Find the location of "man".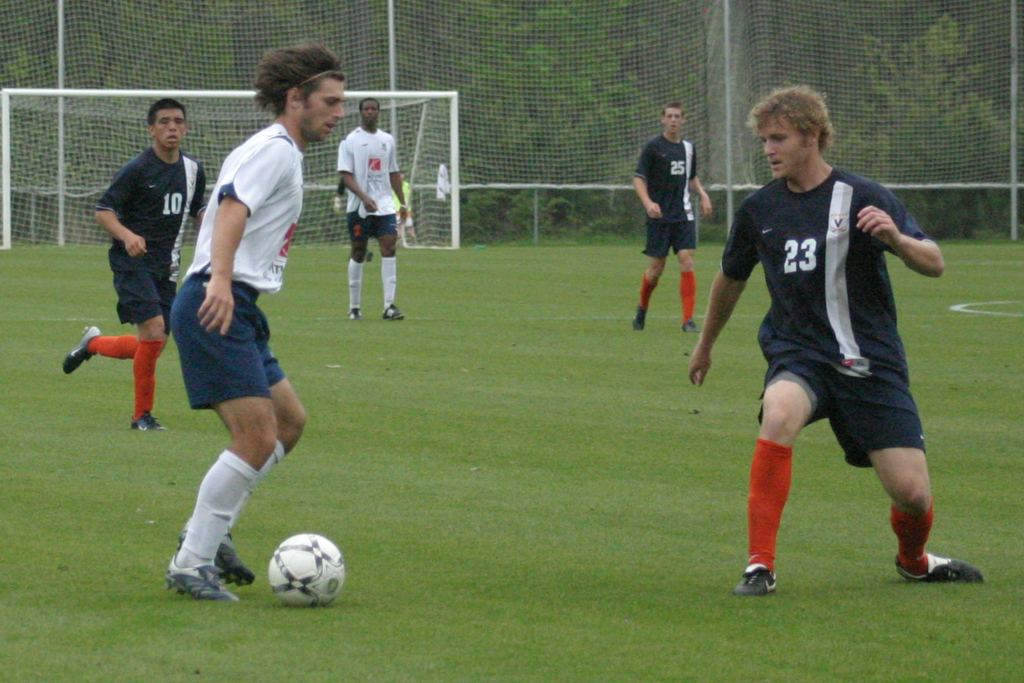
Location: {"x1": 340, "y1": 91, "x2": 415, "y2": 323}.
